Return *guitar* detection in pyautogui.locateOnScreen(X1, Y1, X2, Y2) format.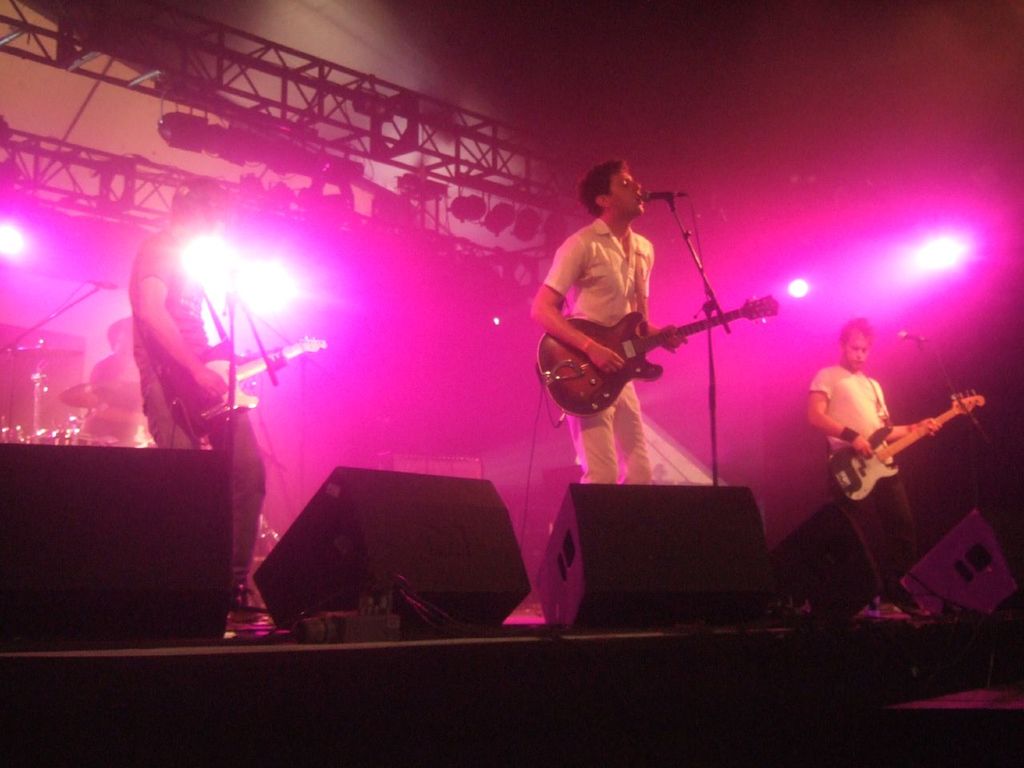
pyautogui.locateOnScreen(540, 268, 752, 420).
